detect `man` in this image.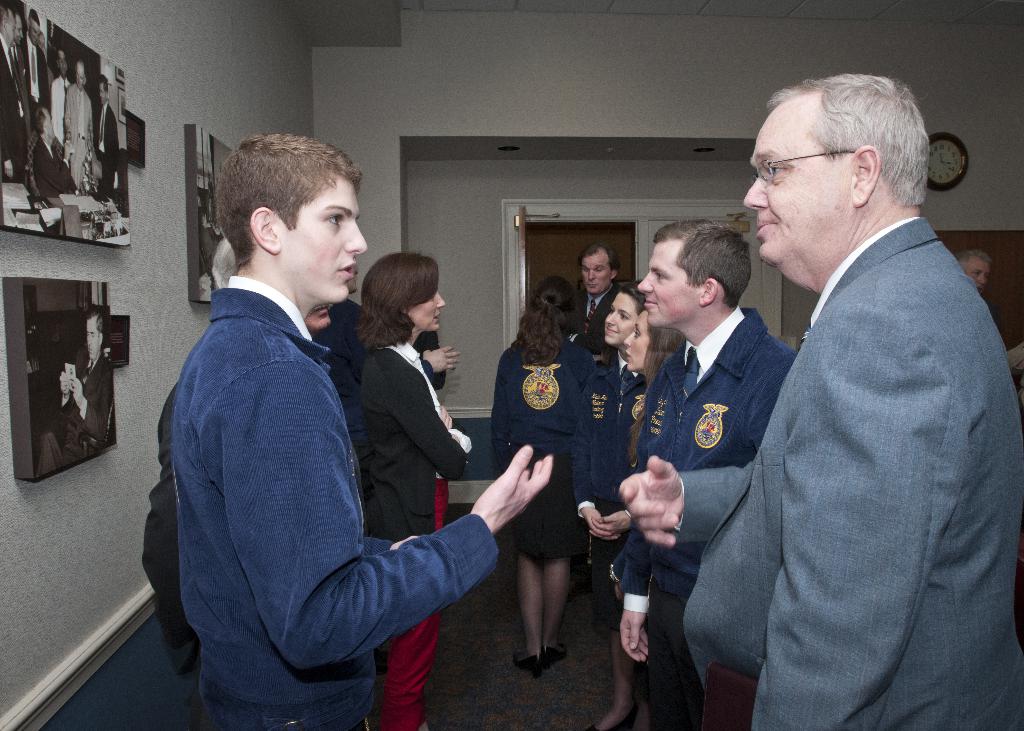
Detection: box=[961, 251, 1023, 378].
